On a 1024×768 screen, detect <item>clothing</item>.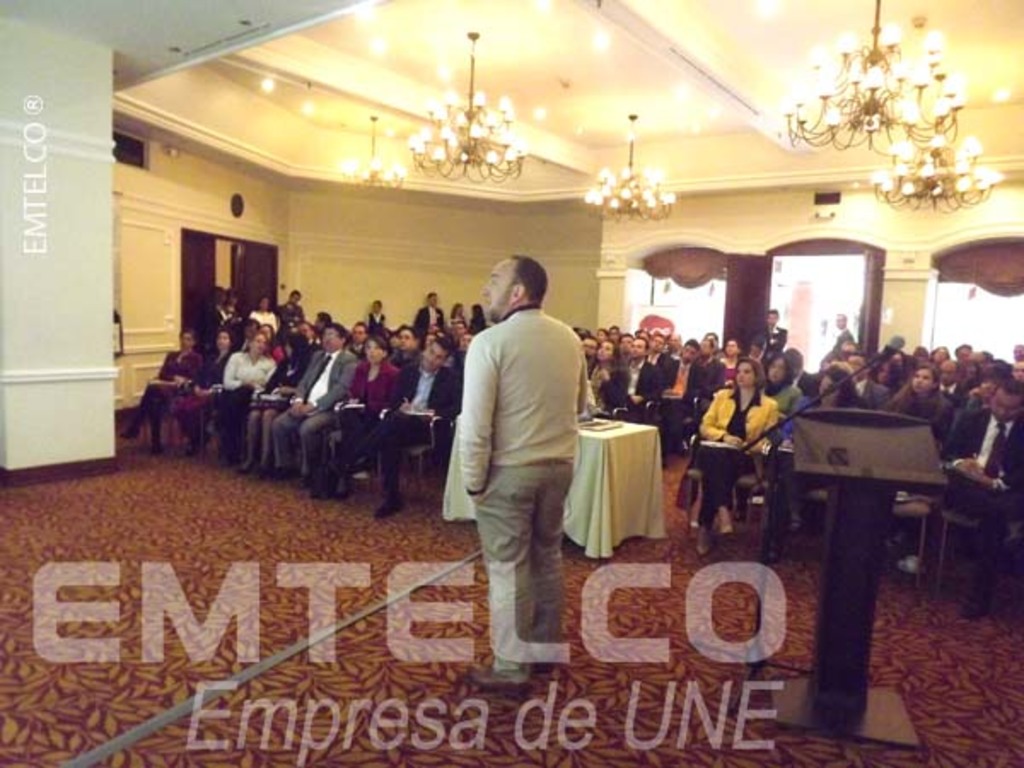
[x1=763, y1=328, x2=785, y2=352].
